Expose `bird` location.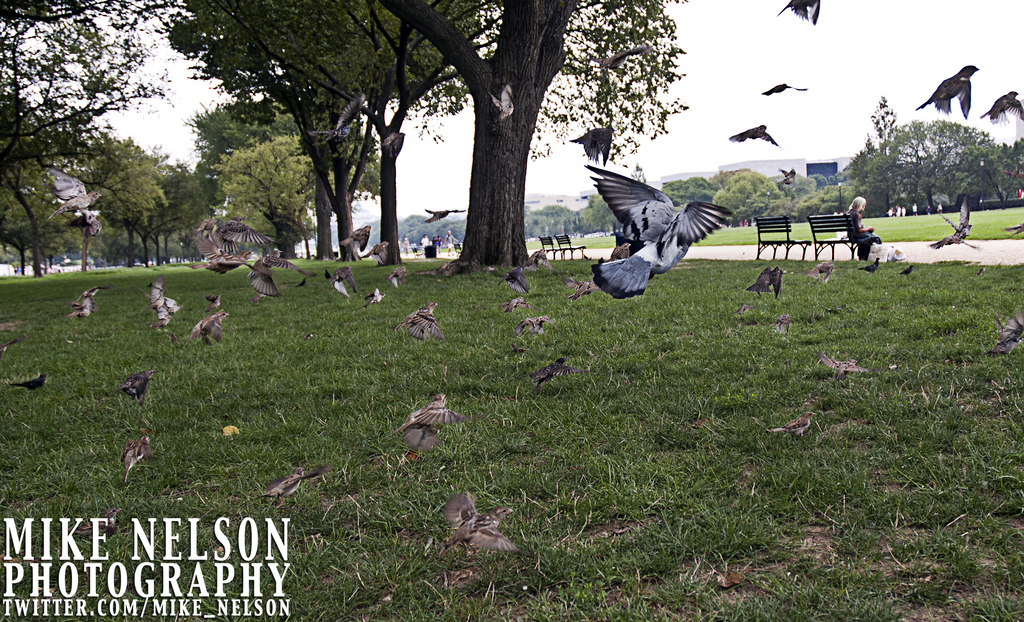
Exposed at (left=8, top=370, right=46, bottom=390).
